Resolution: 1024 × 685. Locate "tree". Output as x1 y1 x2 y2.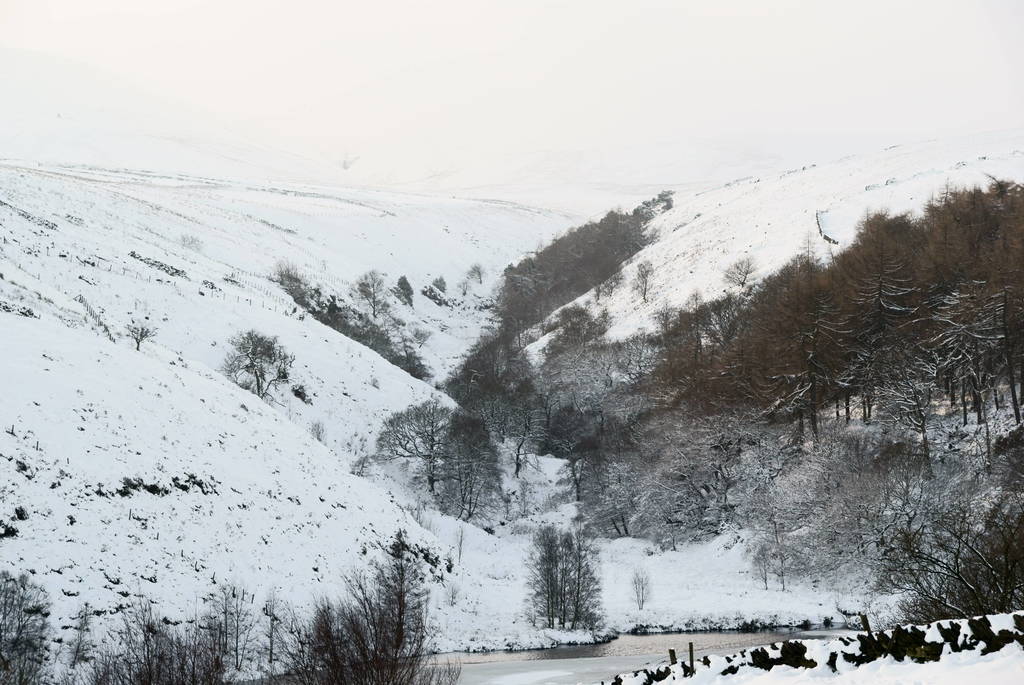
549 403 603 525.
